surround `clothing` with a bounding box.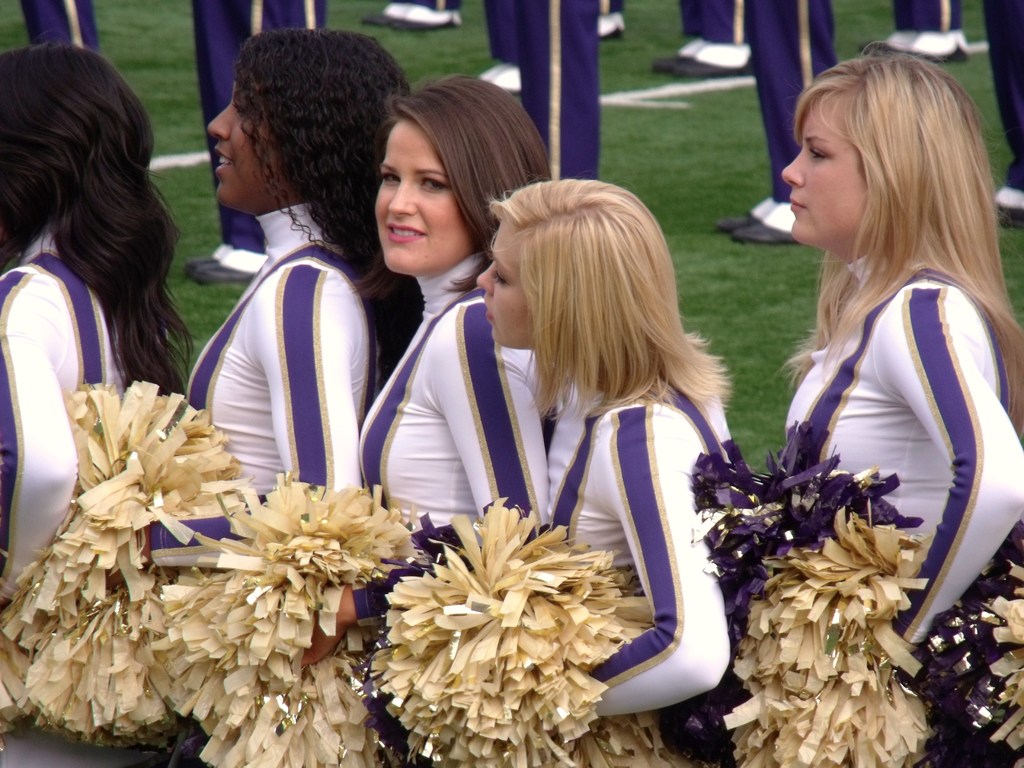
region(0, 212, 134, 626).
